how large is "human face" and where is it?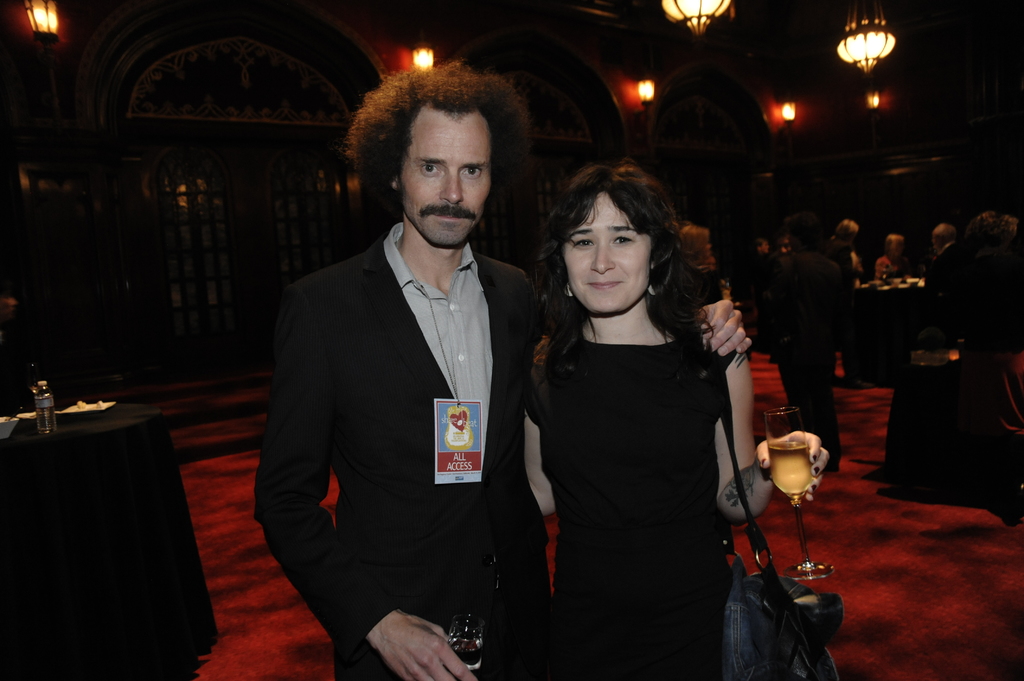
Bounding box: bbox=[564, 190, 656, 315].
